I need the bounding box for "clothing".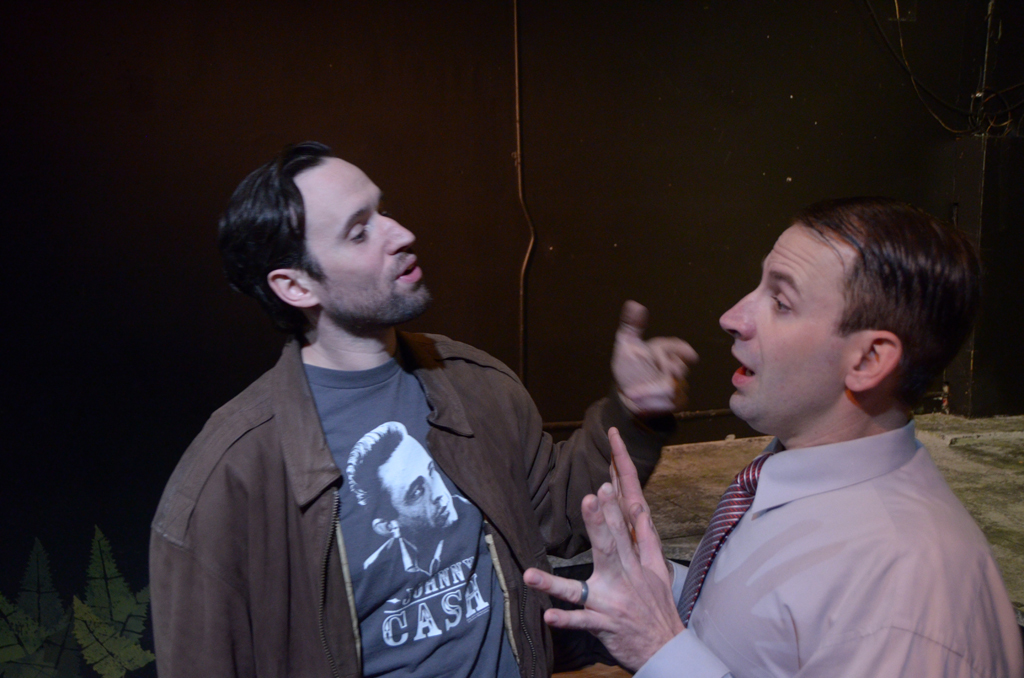
Here it is: 152:331:669:677.
